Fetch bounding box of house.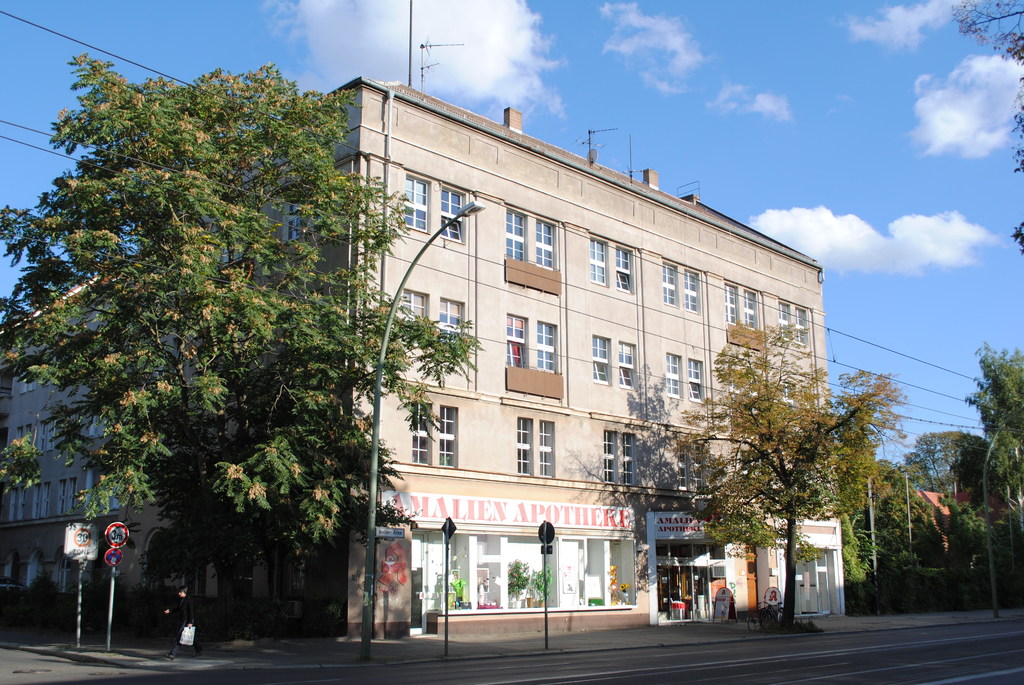
Bbox: x1=209, y1=63, x2=865, y2=628.
